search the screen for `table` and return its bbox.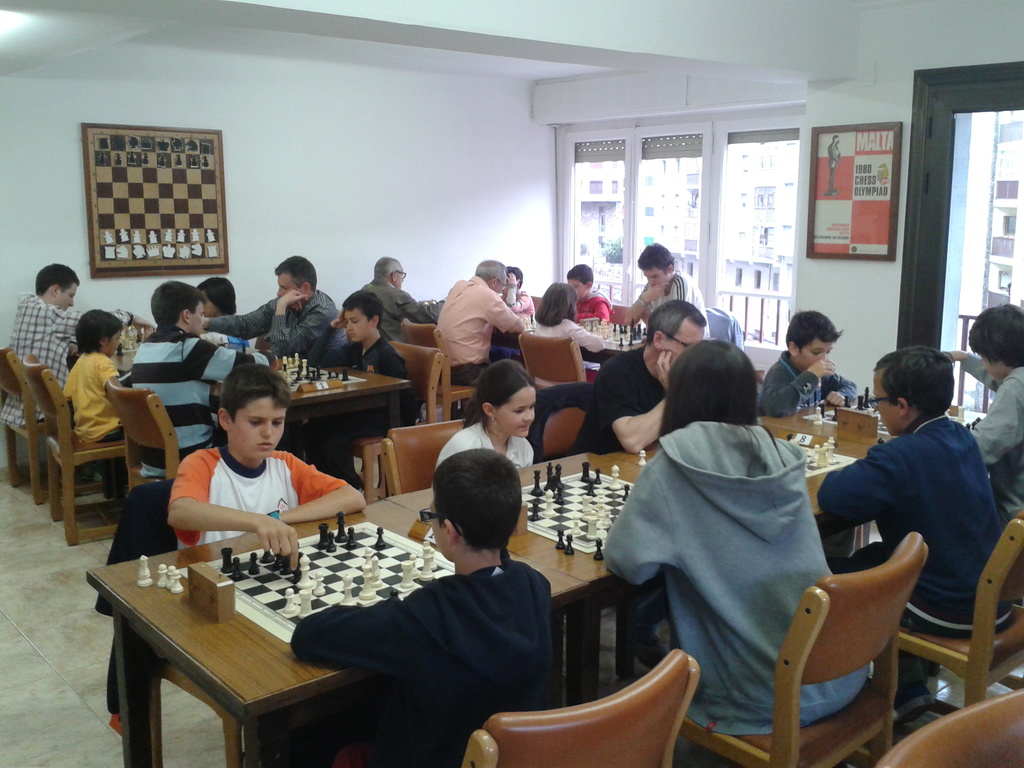
Found: region(191, 345, 412, 490).
